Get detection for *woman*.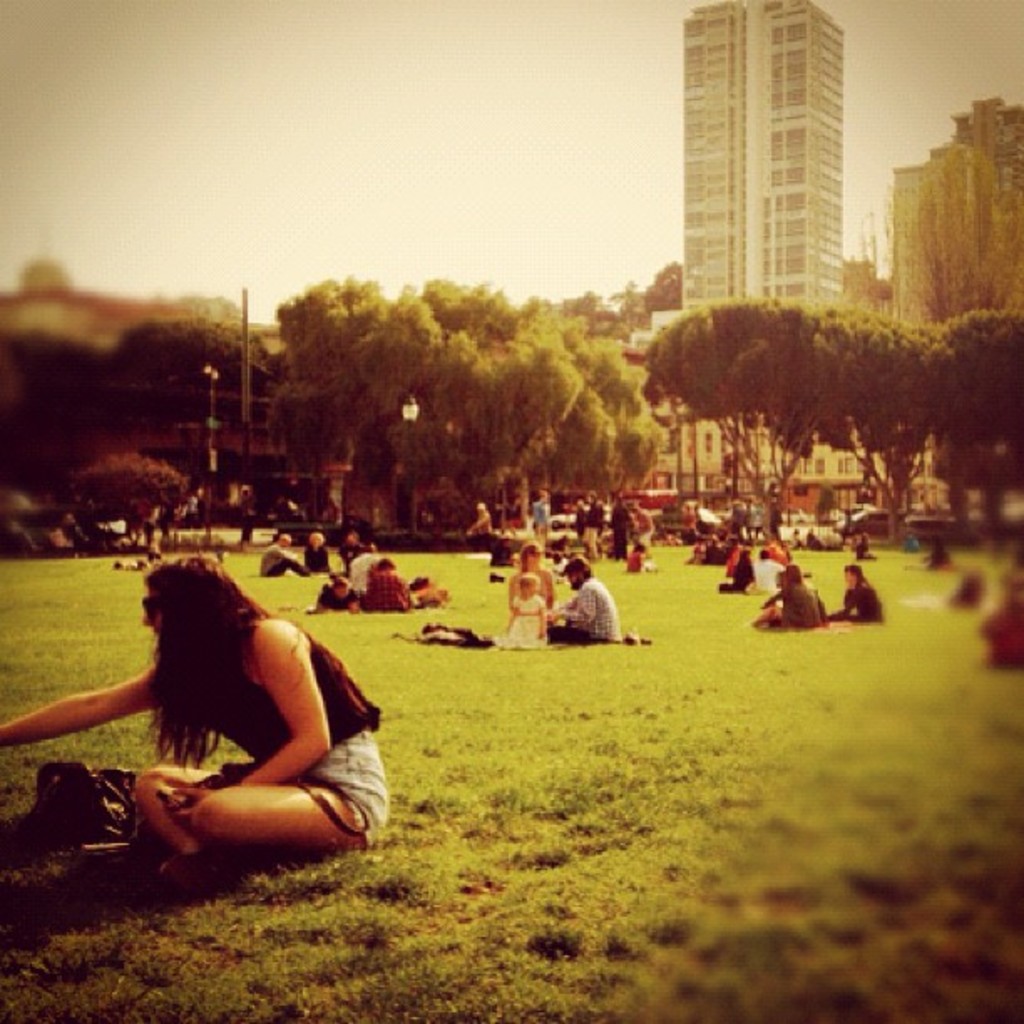
Detection: x1=733 y1=547 x2=755 y2=591.
